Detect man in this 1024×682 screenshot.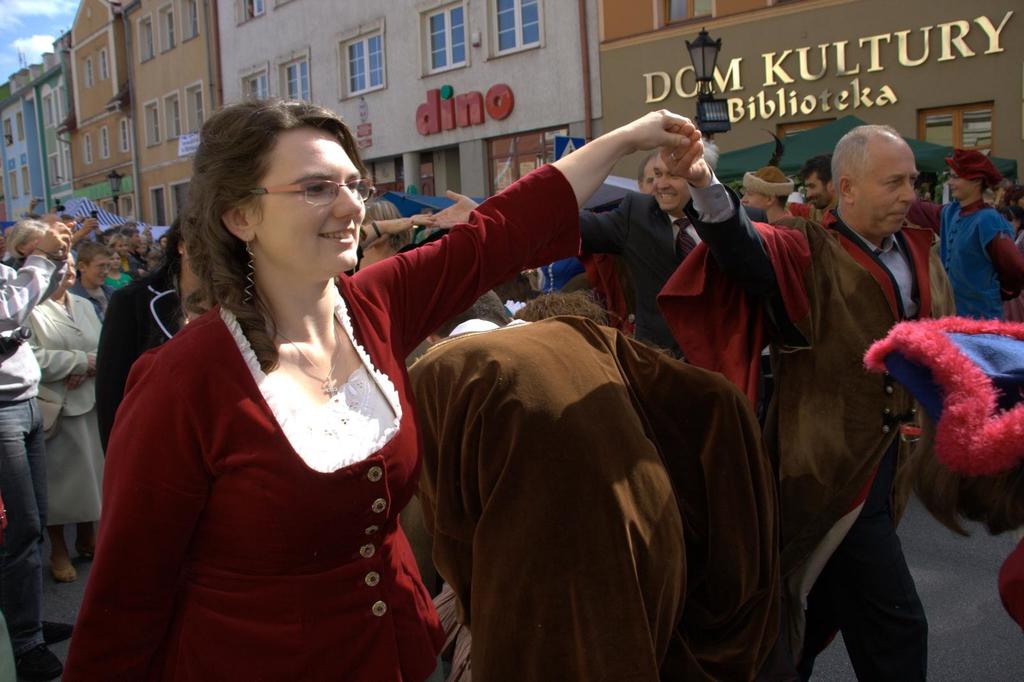
Detection: [760, 91, 963, 660].
